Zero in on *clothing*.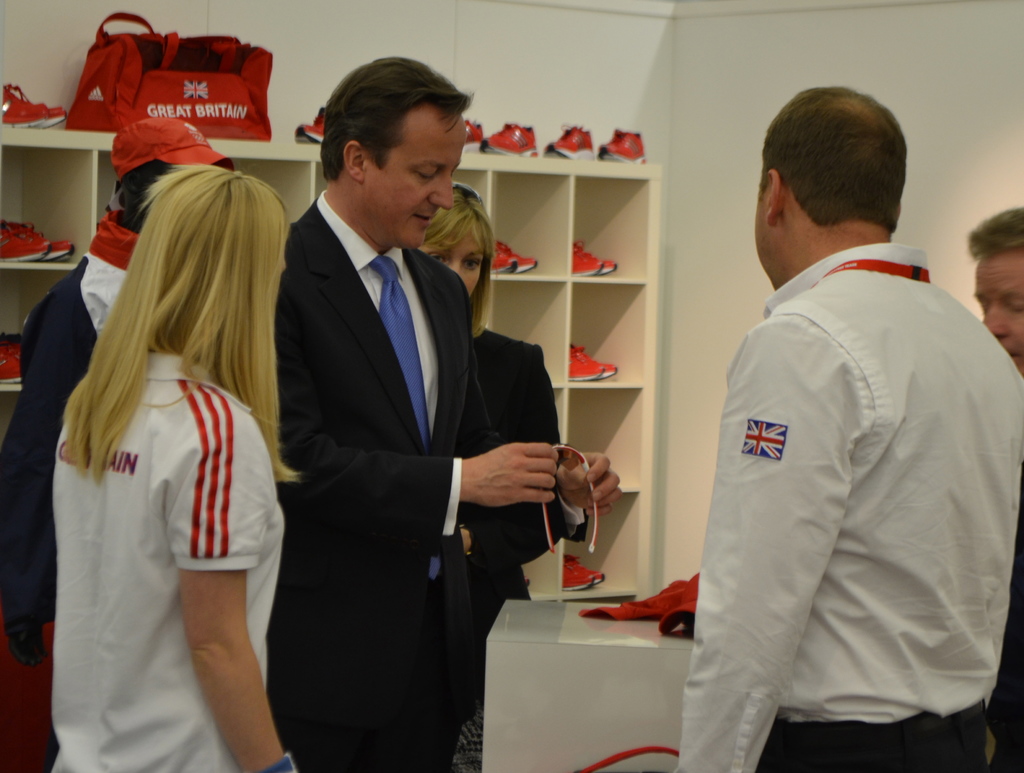
Zeroed in: 683,252,1023,772.
